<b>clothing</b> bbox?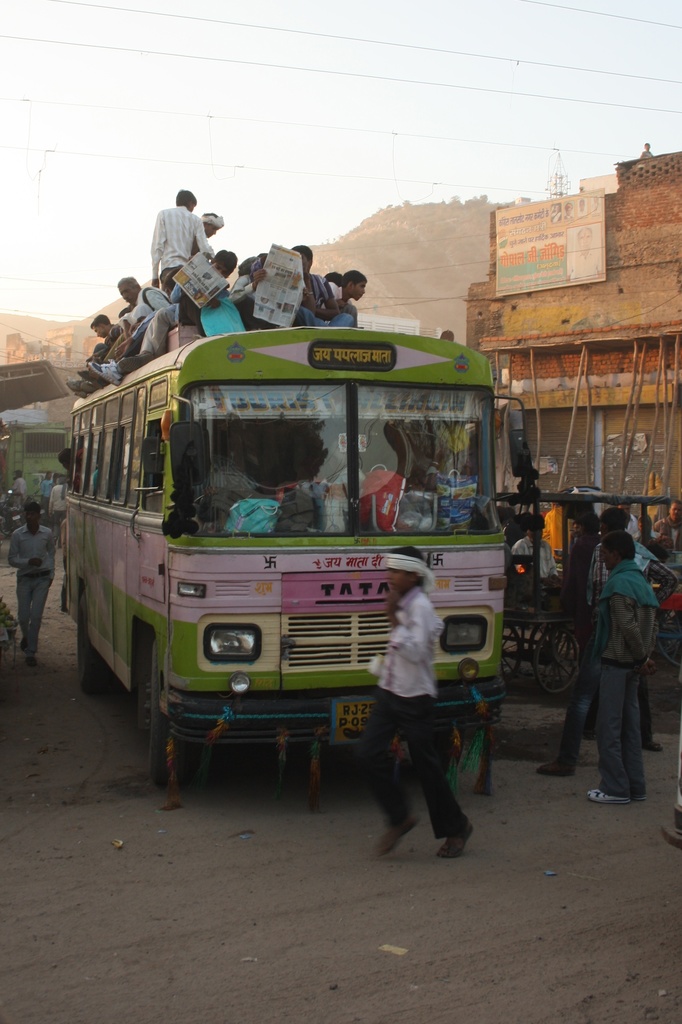
(x1=586, y1=529, x2=680, y2=738)
